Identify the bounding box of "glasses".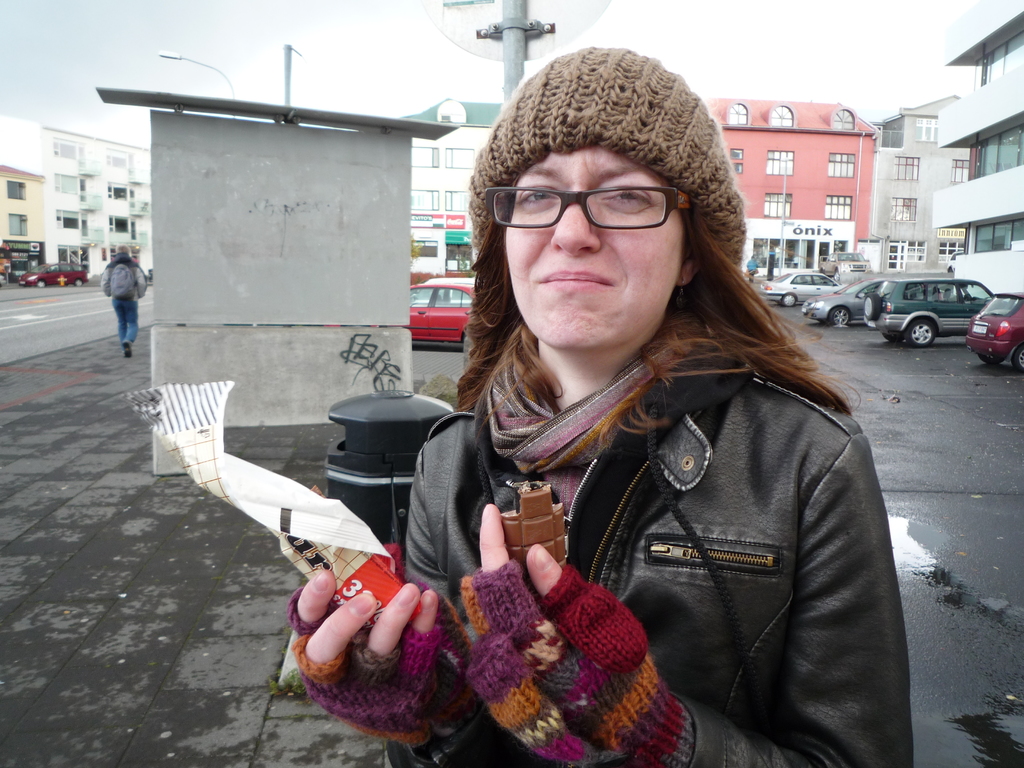
[x1=488, y1=168, x2=705, y2=236].
